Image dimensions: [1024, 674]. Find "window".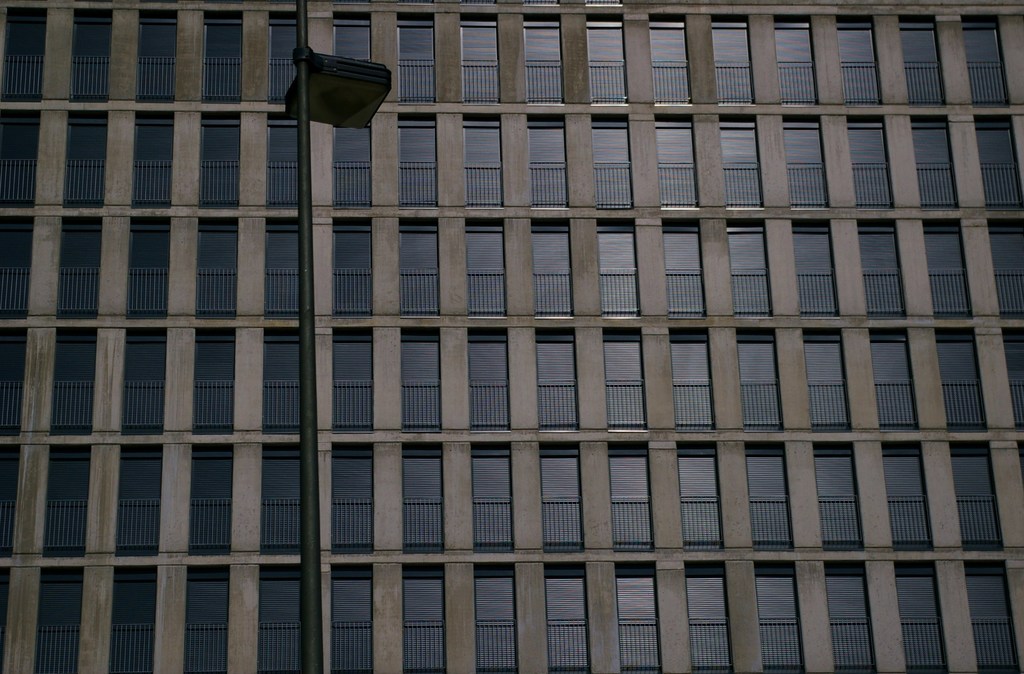
bbox=(397, 12, 433, 105).
